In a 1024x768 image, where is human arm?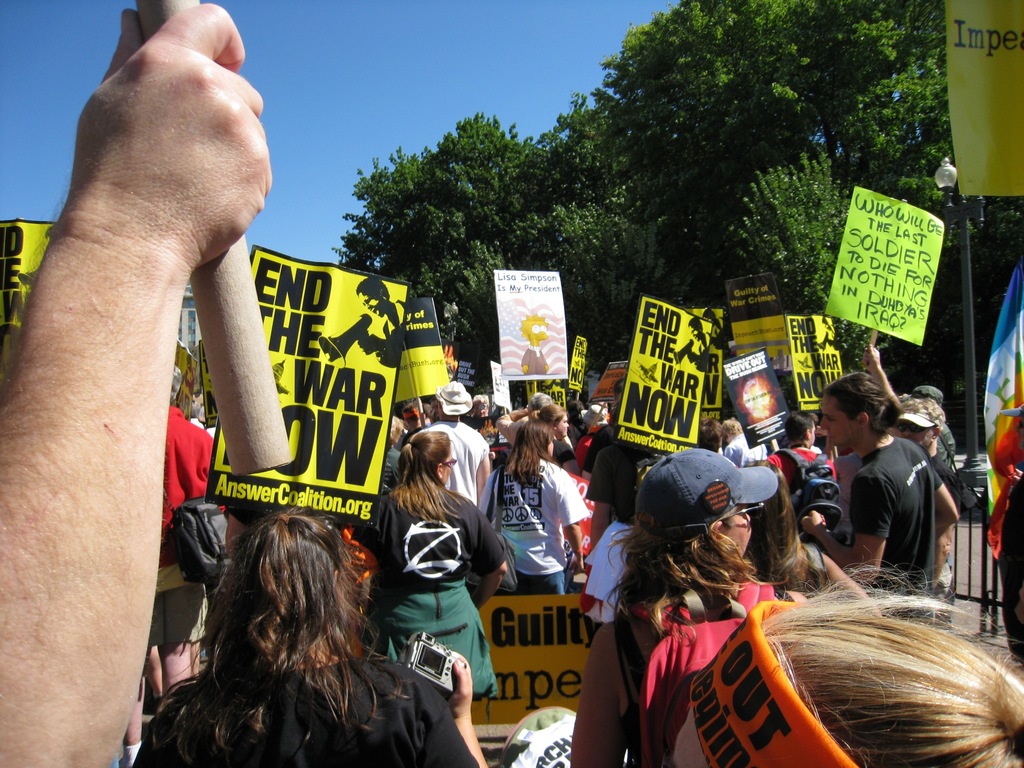
(x1=15, y1=31, x2=275, y2=730).
